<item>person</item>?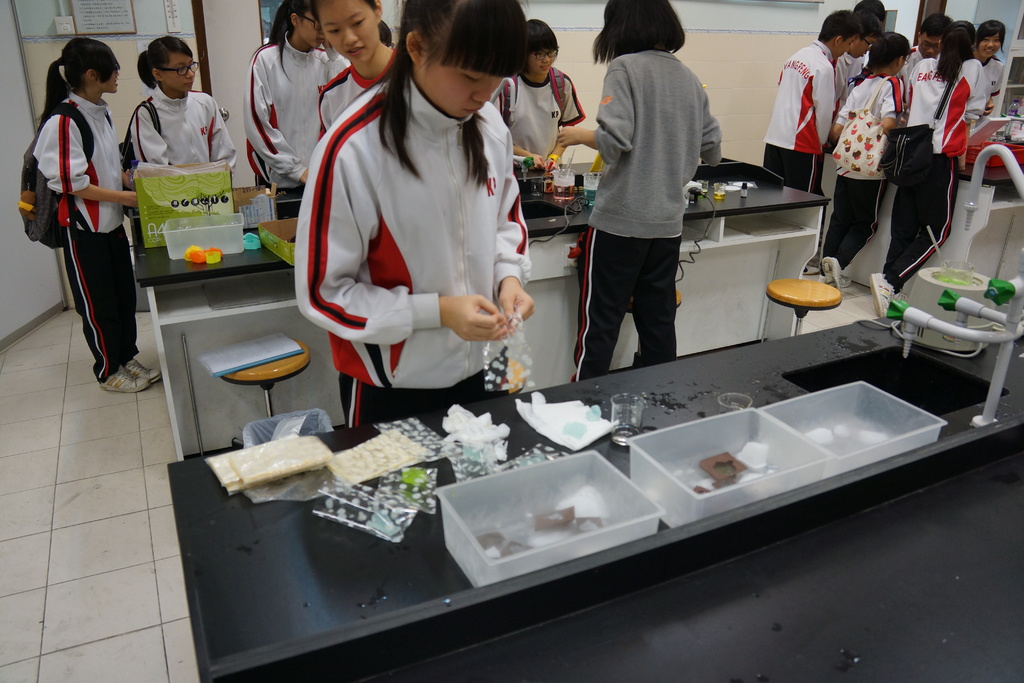
locate(235, 0, 358, 204)
